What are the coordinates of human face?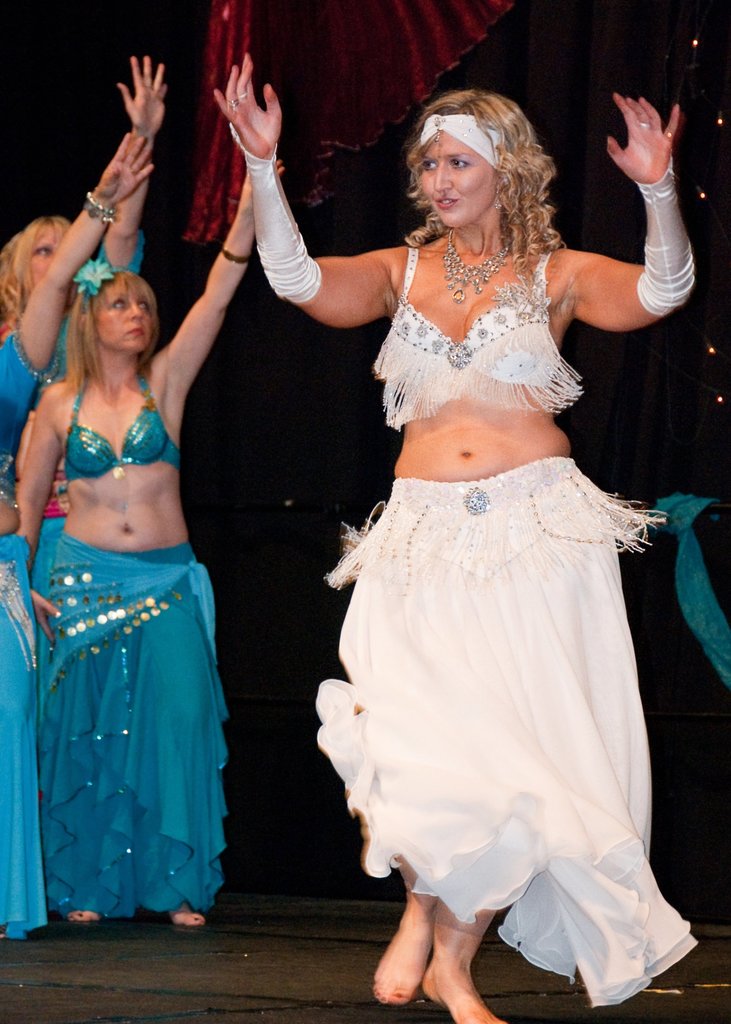
<bbox>408, 96, 534, 226</bbox>.
